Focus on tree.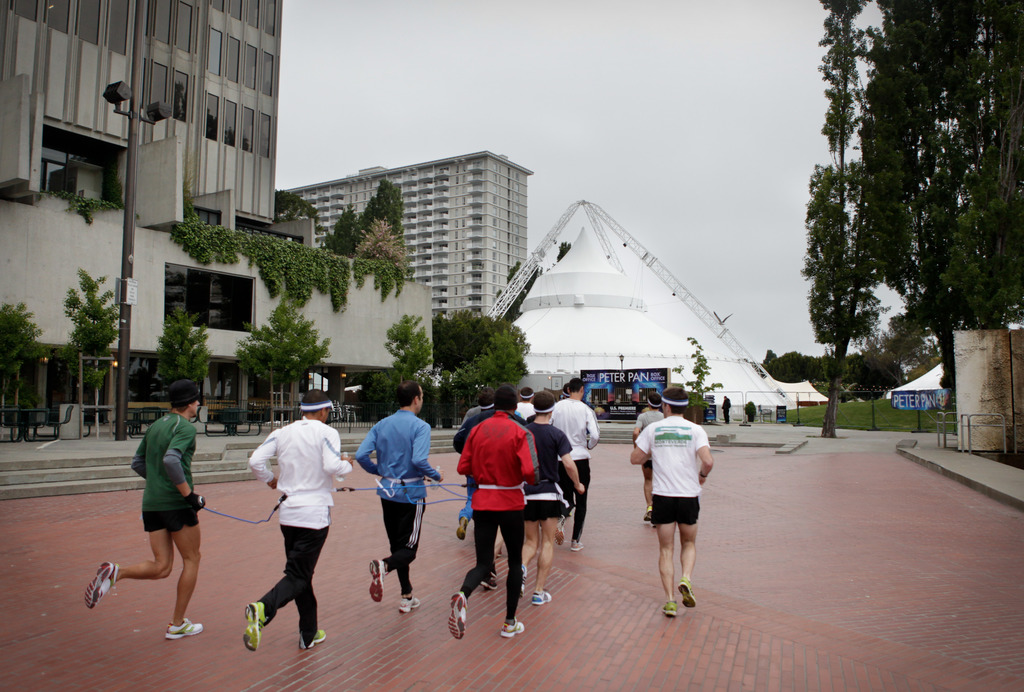
Focused at [x1=161, y1=294, x2=221, y2=437].
